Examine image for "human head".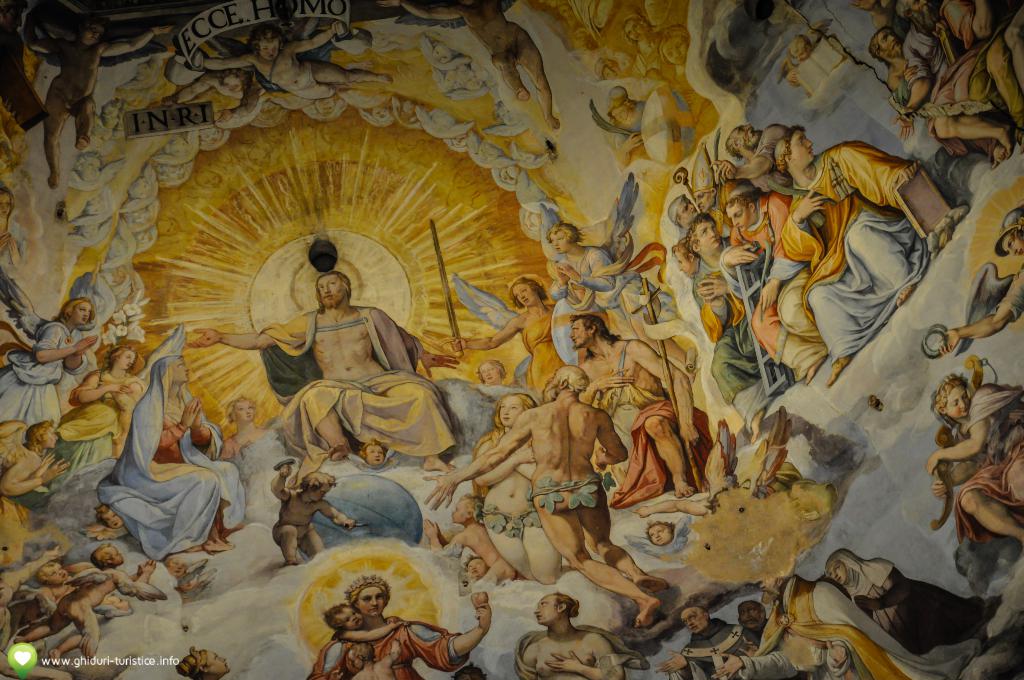
Examination result: crop(996, 207, 1023, 261).
